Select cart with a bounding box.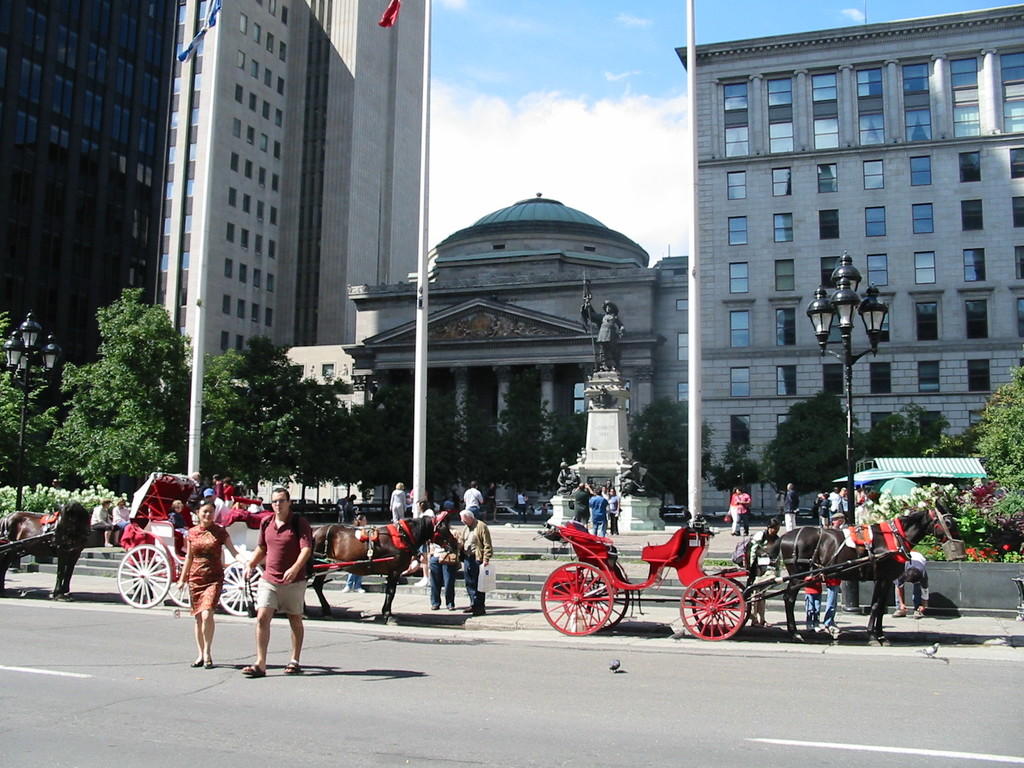
<bbox>541, 525, 896, 637</bbox>.
